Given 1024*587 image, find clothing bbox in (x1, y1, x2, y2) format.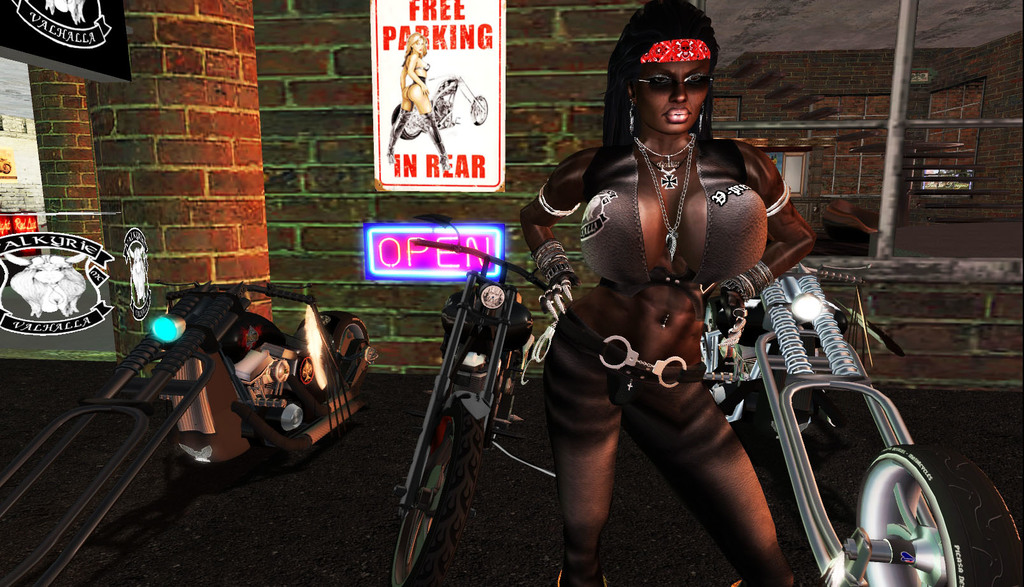
(524, 143, 814, 586).
